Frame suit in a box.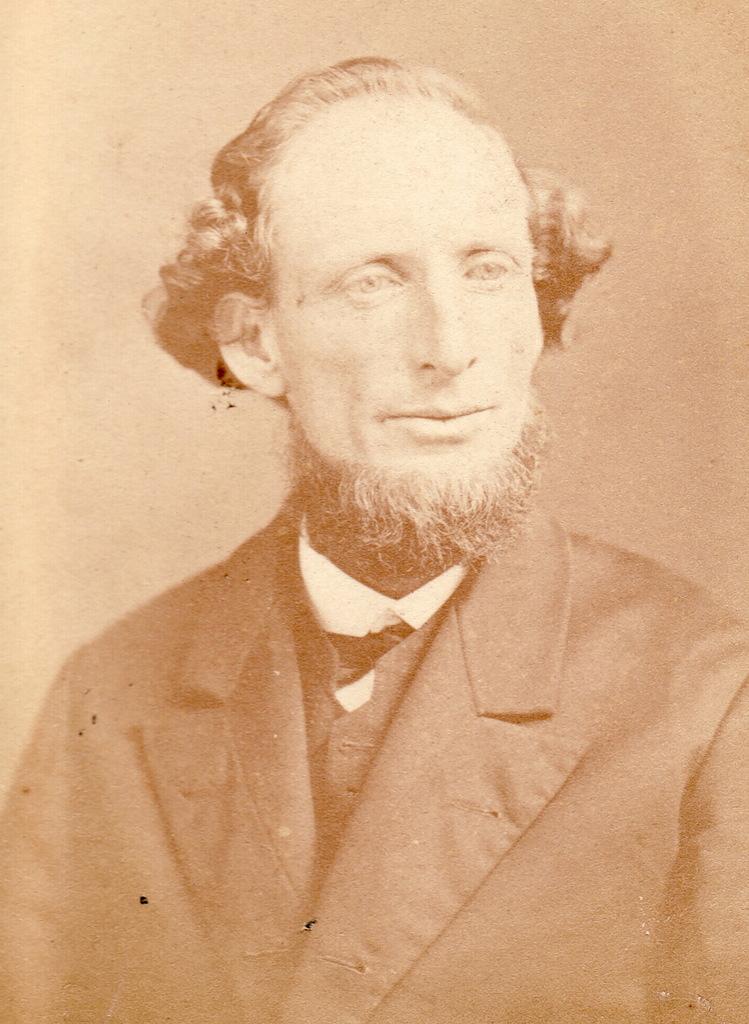
region(3, 504, 748, 1023).
